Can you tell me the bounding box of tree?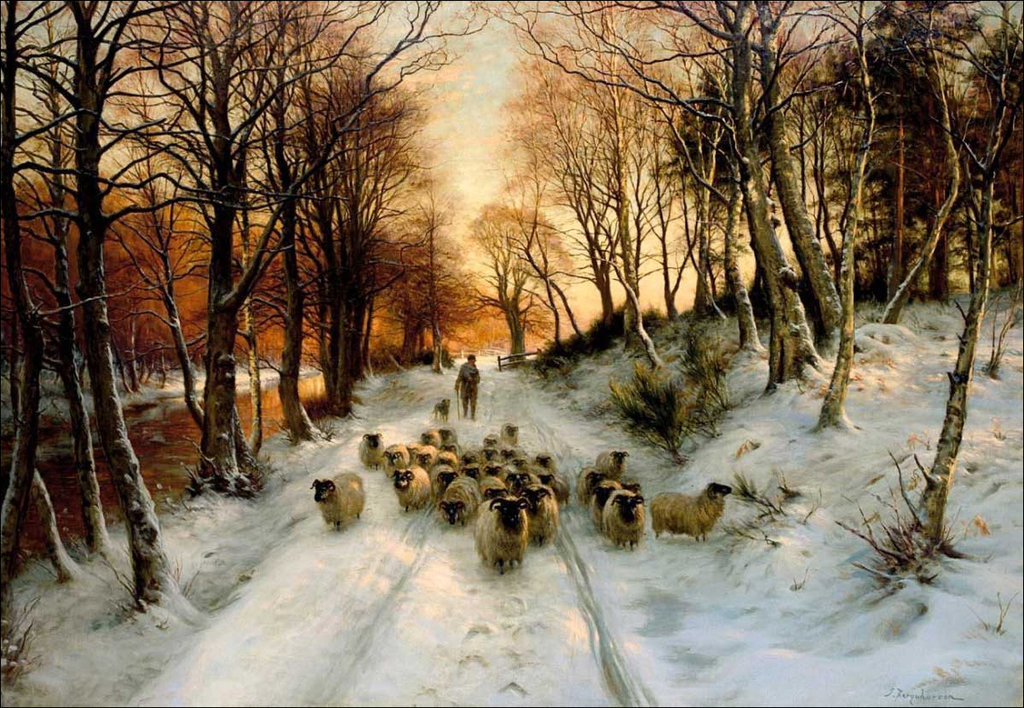
(x1=475, y1=205, x2=572, y2=364).
